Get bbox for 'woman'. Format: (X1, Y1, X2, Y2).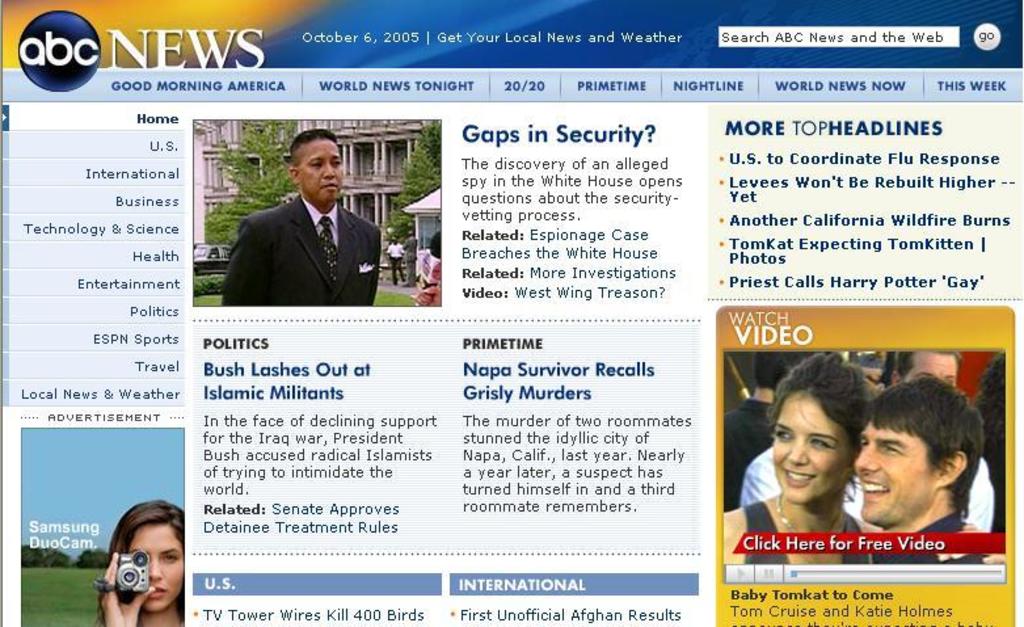
(81, 497, 197, 626).
